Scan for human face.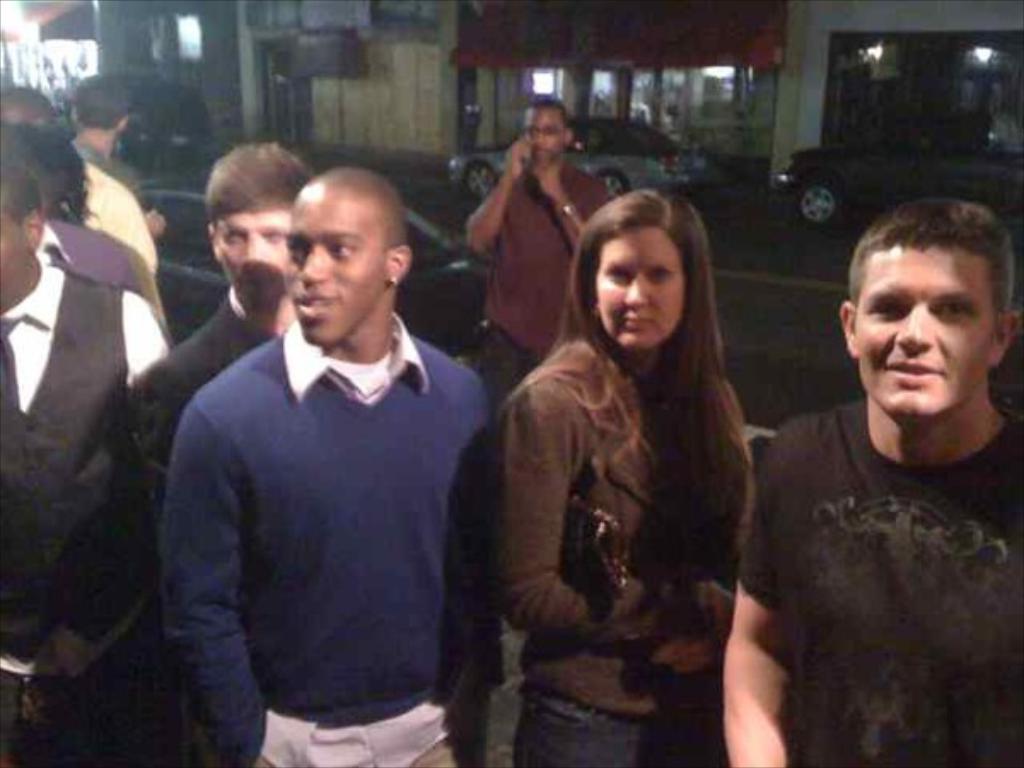
Scan result: detection(852, 242, 993, 418).
